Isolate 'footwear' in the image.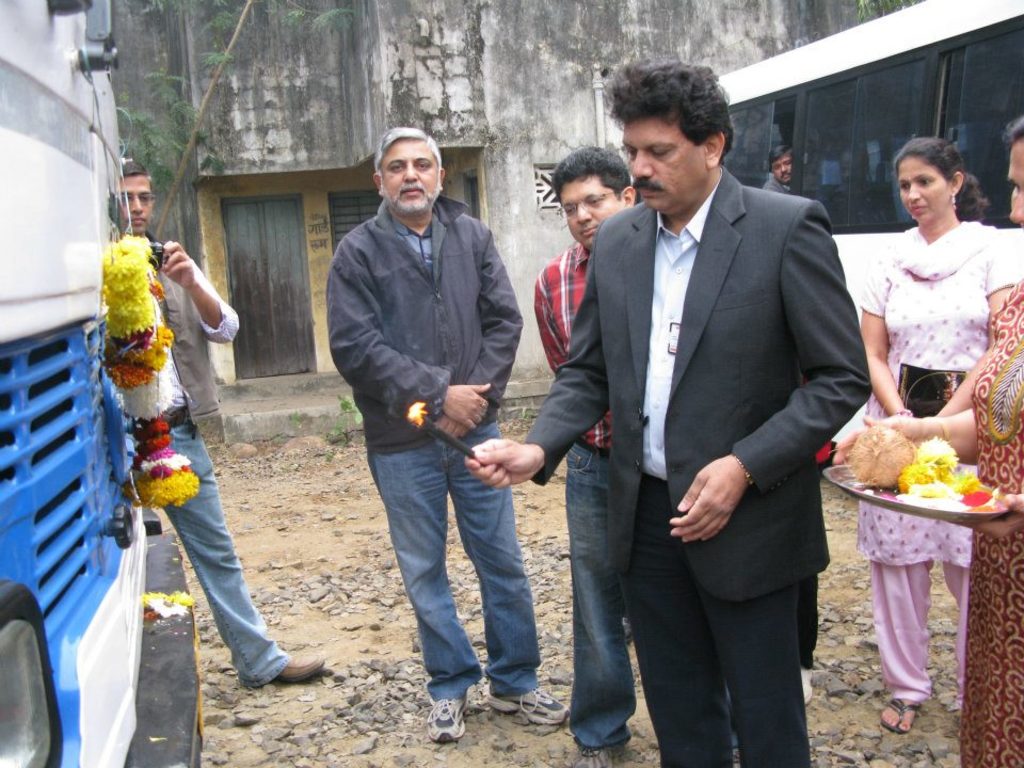
Isolated region: region(567, 727, 608, 767).
